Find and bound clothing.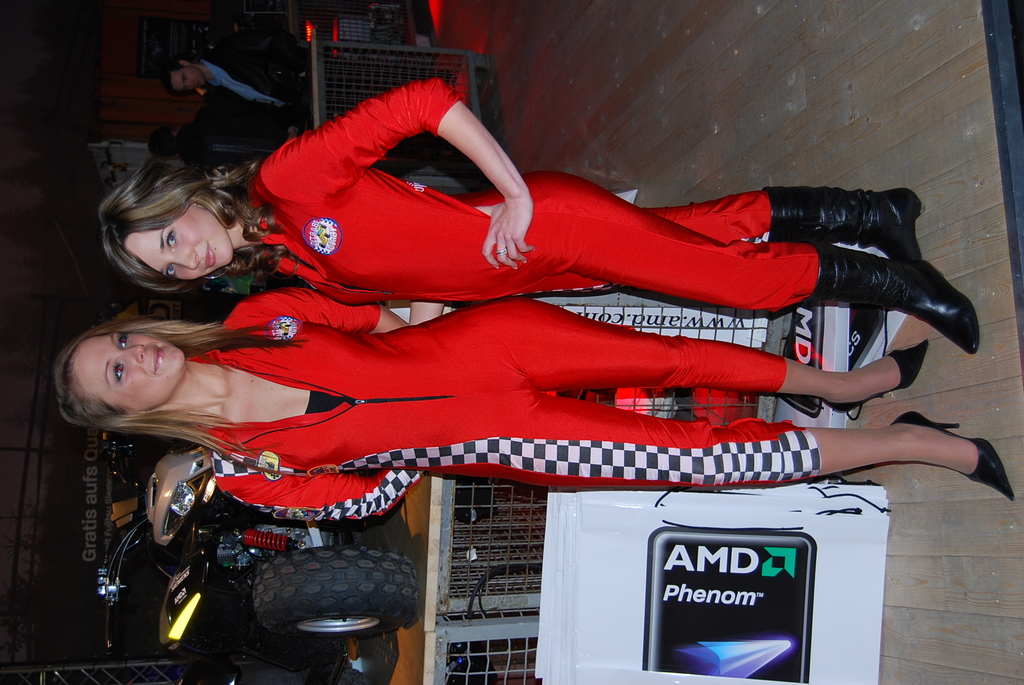
Bound: l=205, t=286, r=815, b=517.
